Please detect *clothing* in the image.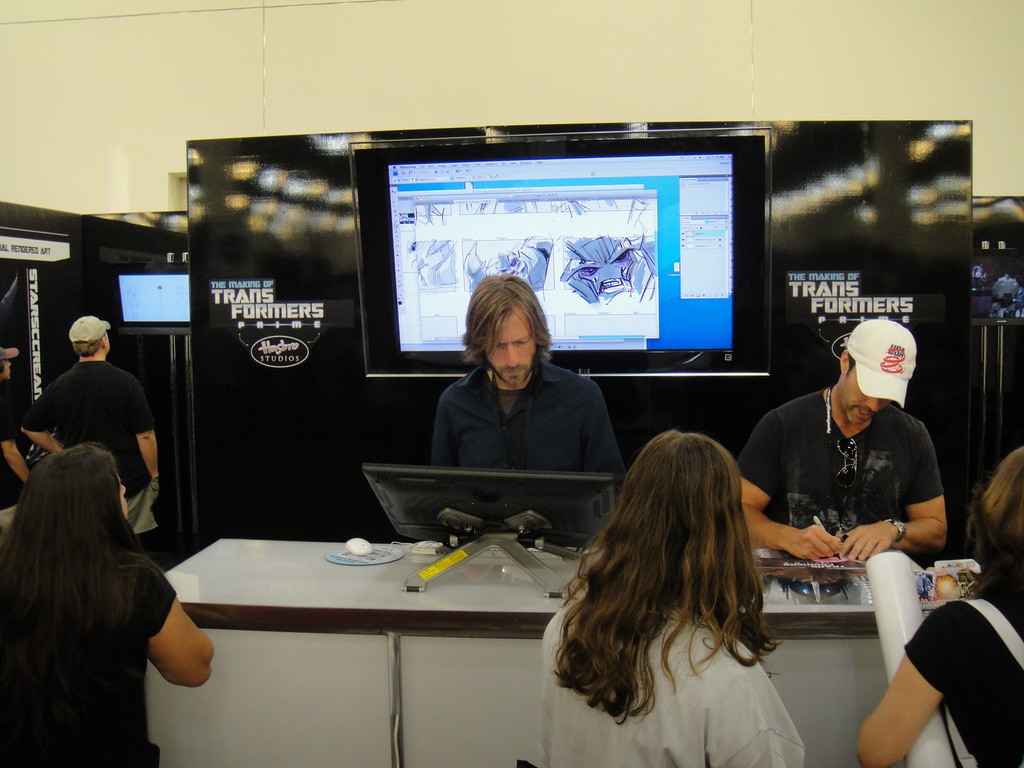
select_region(422, 363, 617, 482).
